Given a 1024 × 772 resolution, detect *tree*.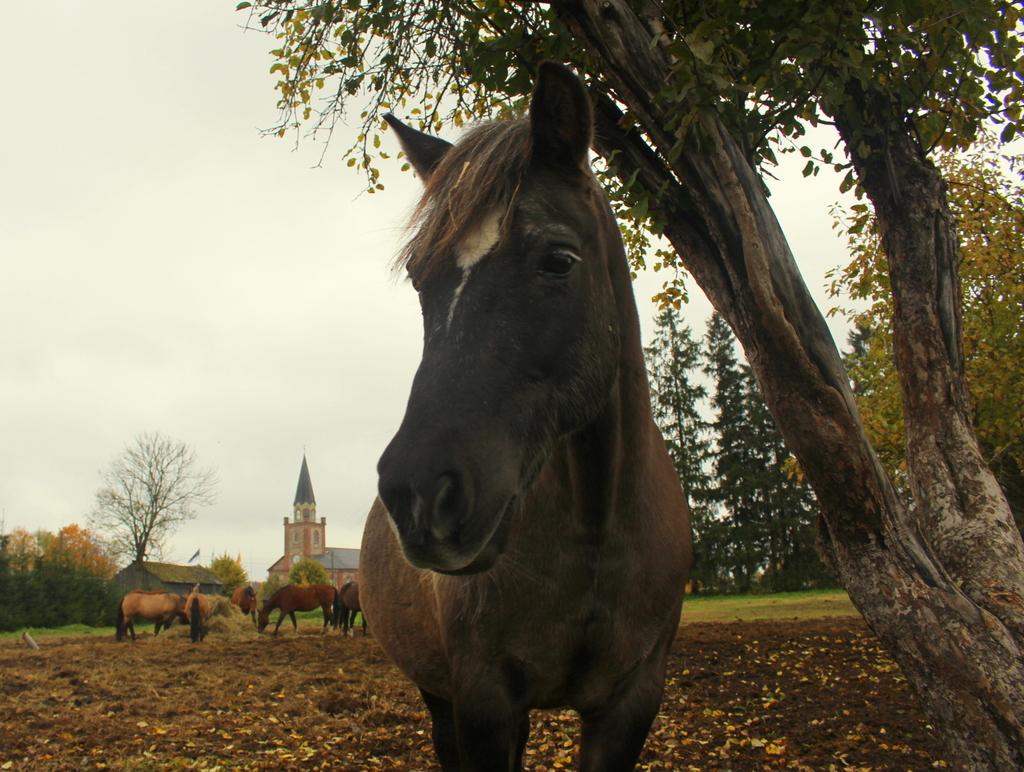
detection(702, 304, 760, 592).
